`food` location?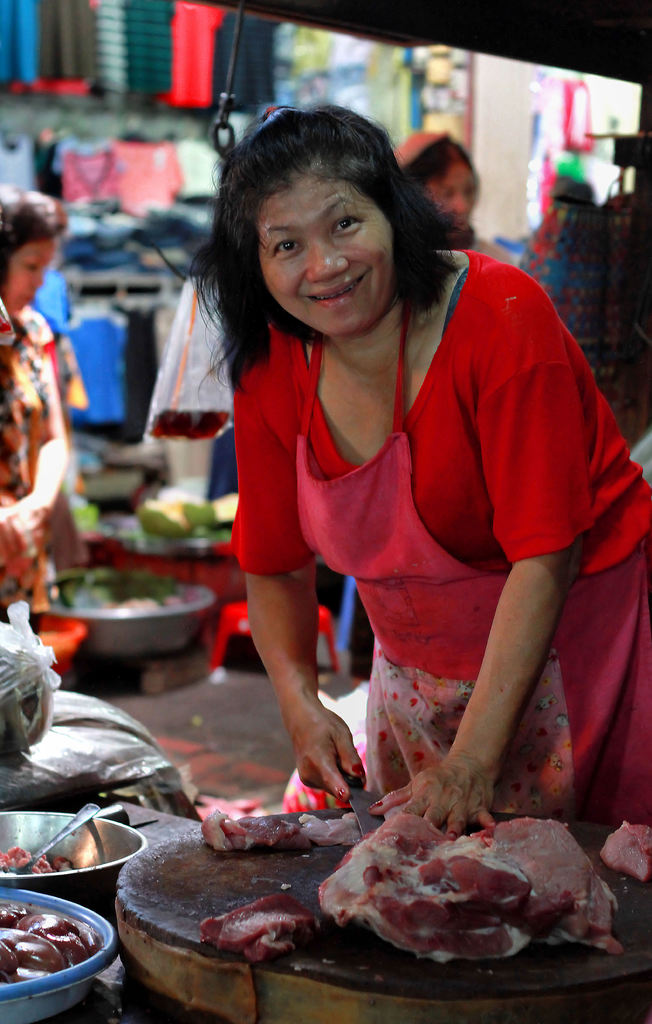
[left=0, top=846, right=58, bottom=876]
